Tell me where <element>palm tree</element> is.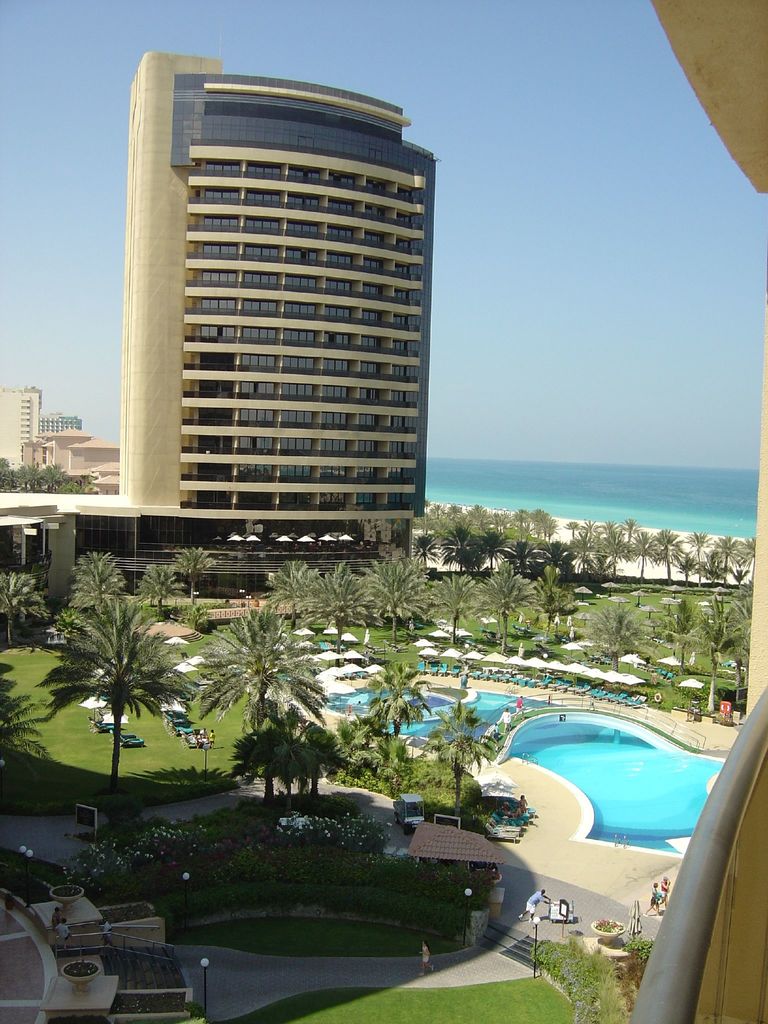
<element>palm tree</element> is at 273,542,325,634.
